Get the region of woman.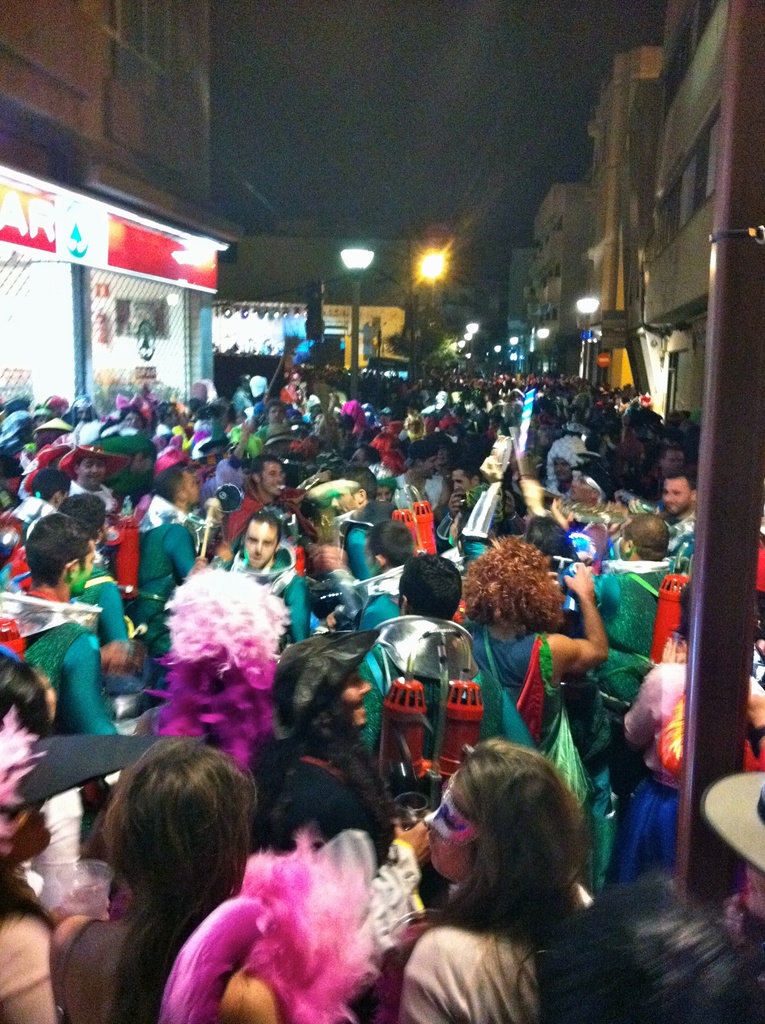
region(49, 732, 291, 1023).
